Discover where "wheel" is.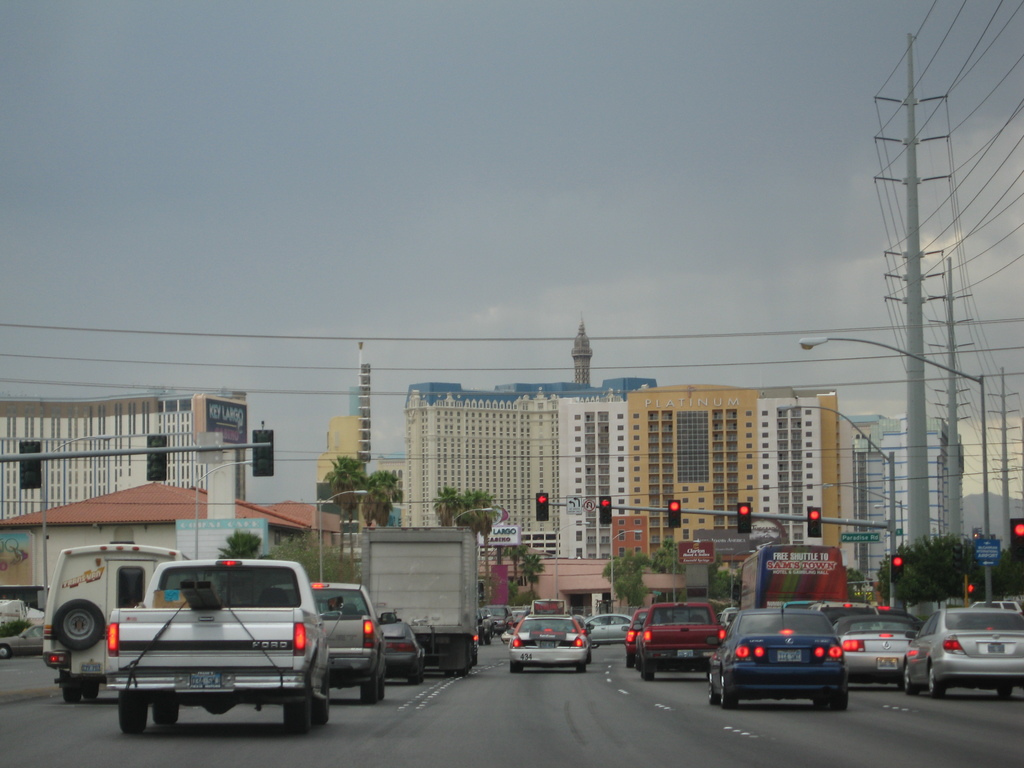
Discovered at bbox(58, 676, 81, 704).
